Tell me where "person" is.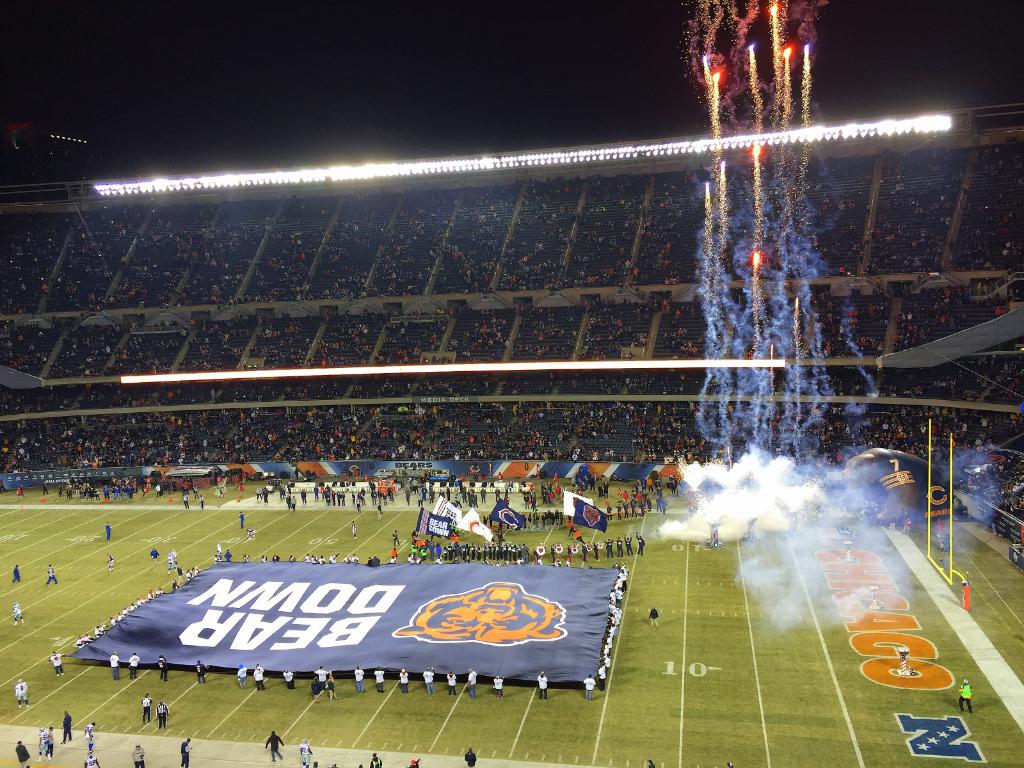
"person" is at {"left": 304, "top": 553, "right": 309, "bottom": 561}.
